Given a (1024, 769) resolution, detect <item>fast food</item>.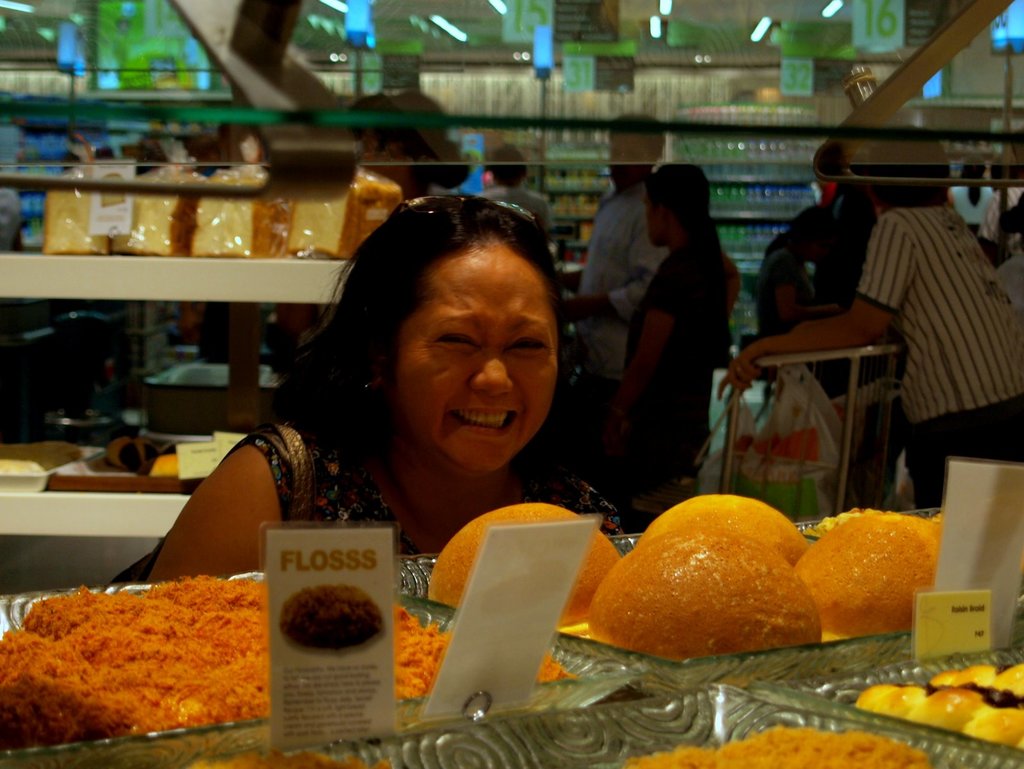
917/680/993/724.
